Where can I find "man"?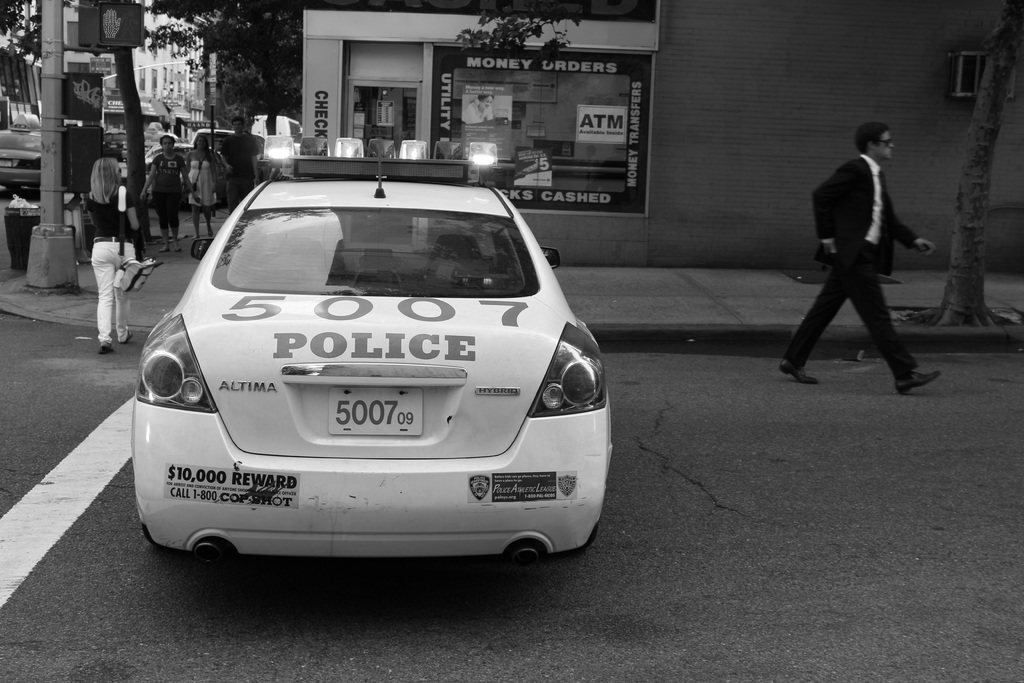
You can find it at <region>216, 118, 257, 233</region>.
